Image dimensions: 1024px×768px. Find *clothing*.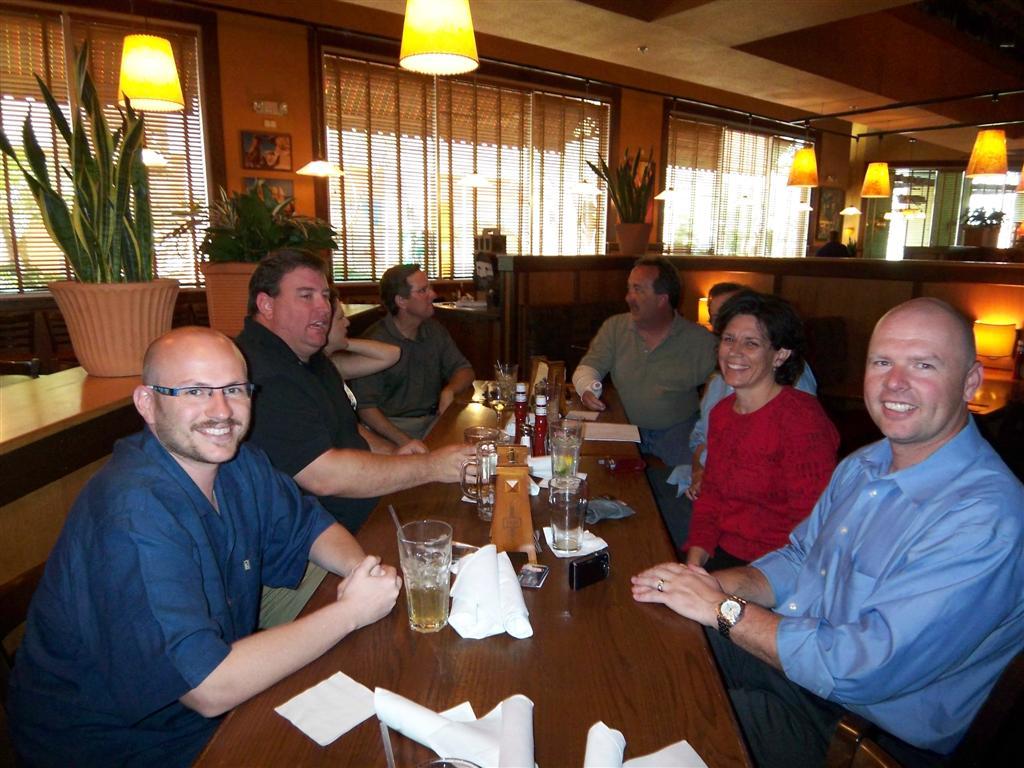
<bbox>0, 427, 328, 767</bbox>.
